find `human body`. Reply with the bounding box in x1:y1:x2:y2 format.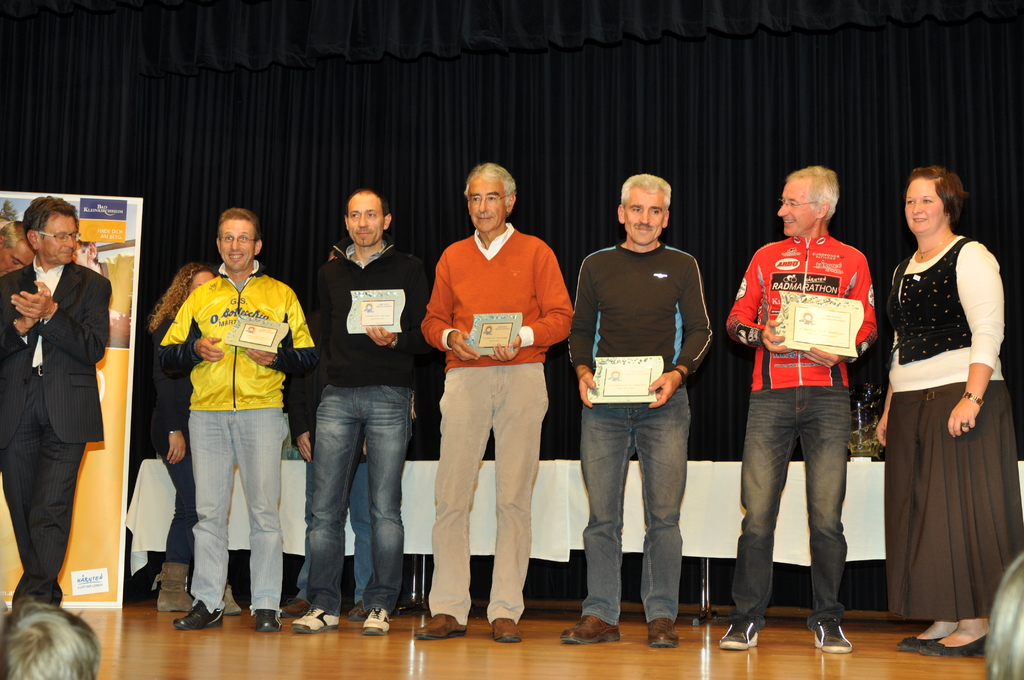
278:185:435:640.
